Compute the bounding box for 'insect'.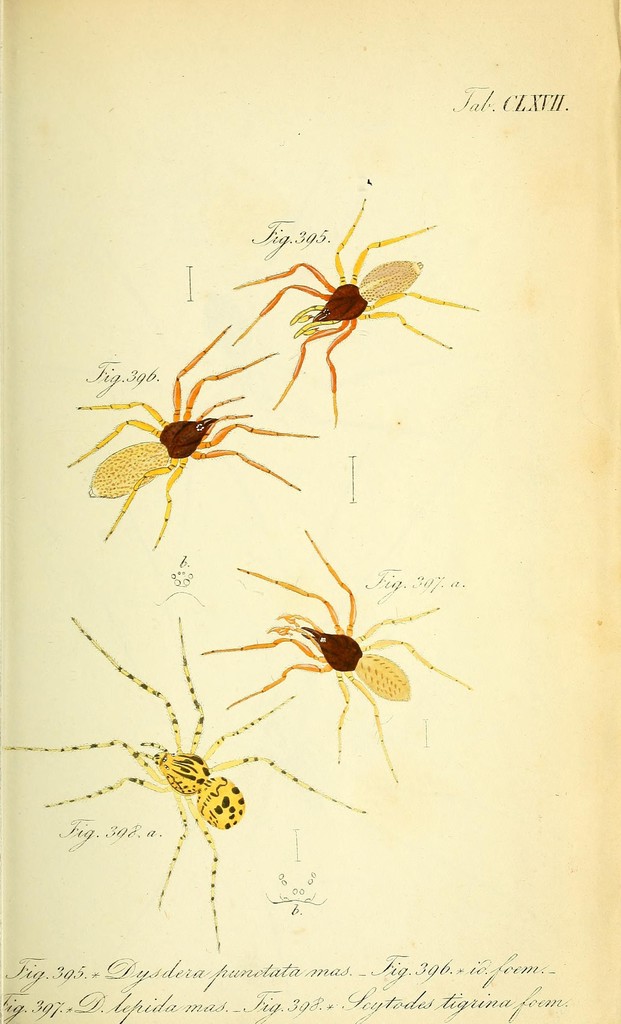
box(60, 321, 320, 547).
